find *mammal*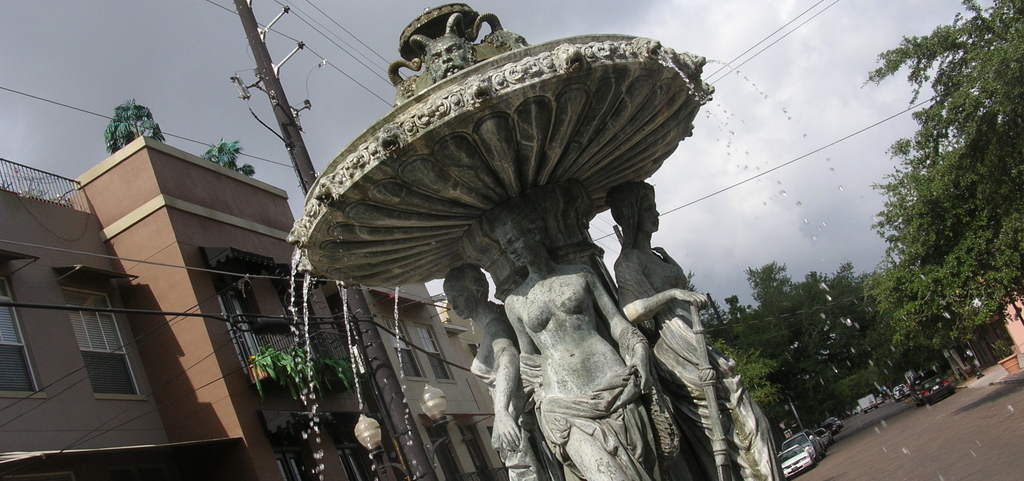
{"left": 440, "top": 269, "right": 529, "bottom": 480}
